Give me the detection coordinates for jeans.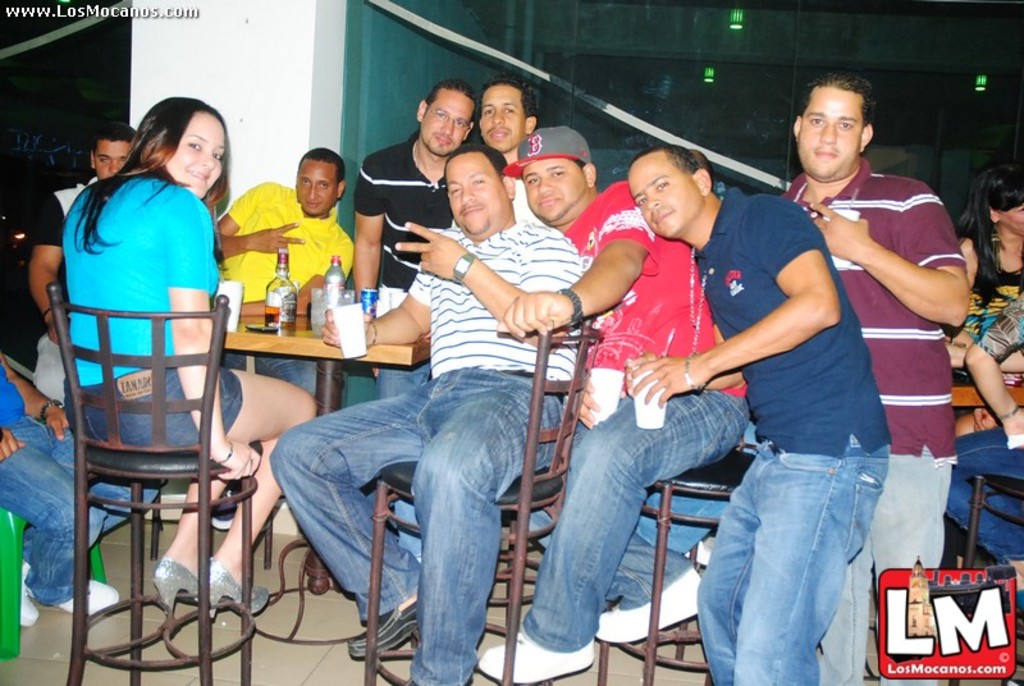
60/362/242/456.
